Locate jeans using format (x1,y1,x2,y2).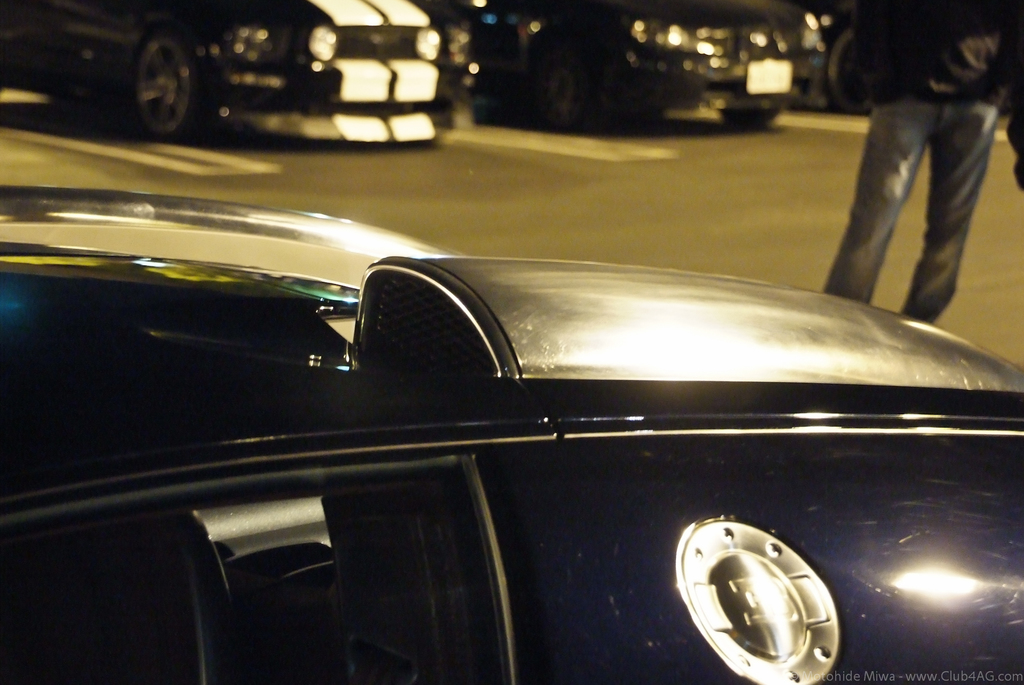
(835,71,1011,324).
